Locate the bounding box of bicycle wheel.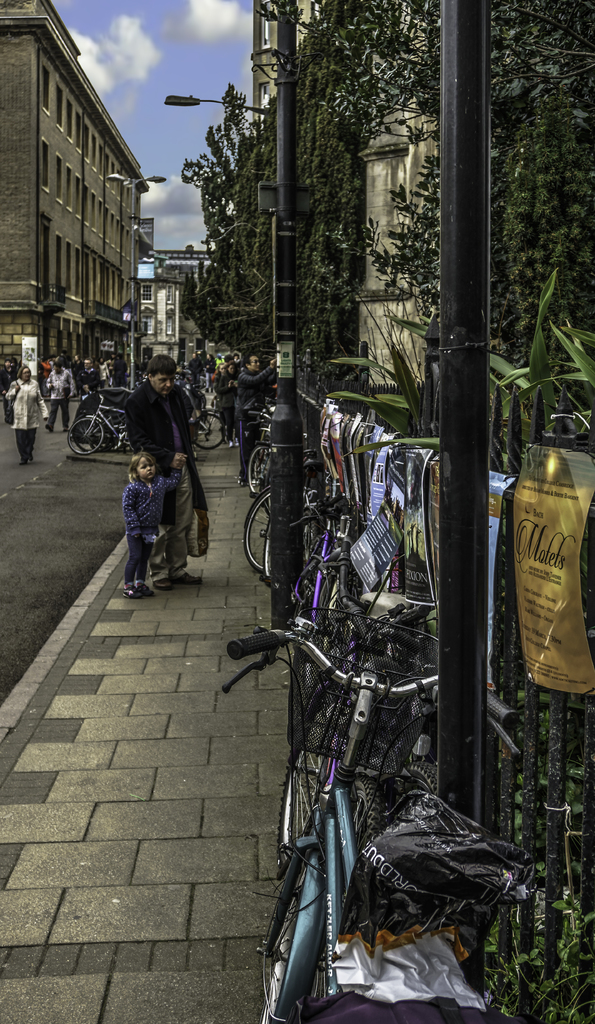
Bounding box: <bbox>251, 442, 274, 493</bbox>.
